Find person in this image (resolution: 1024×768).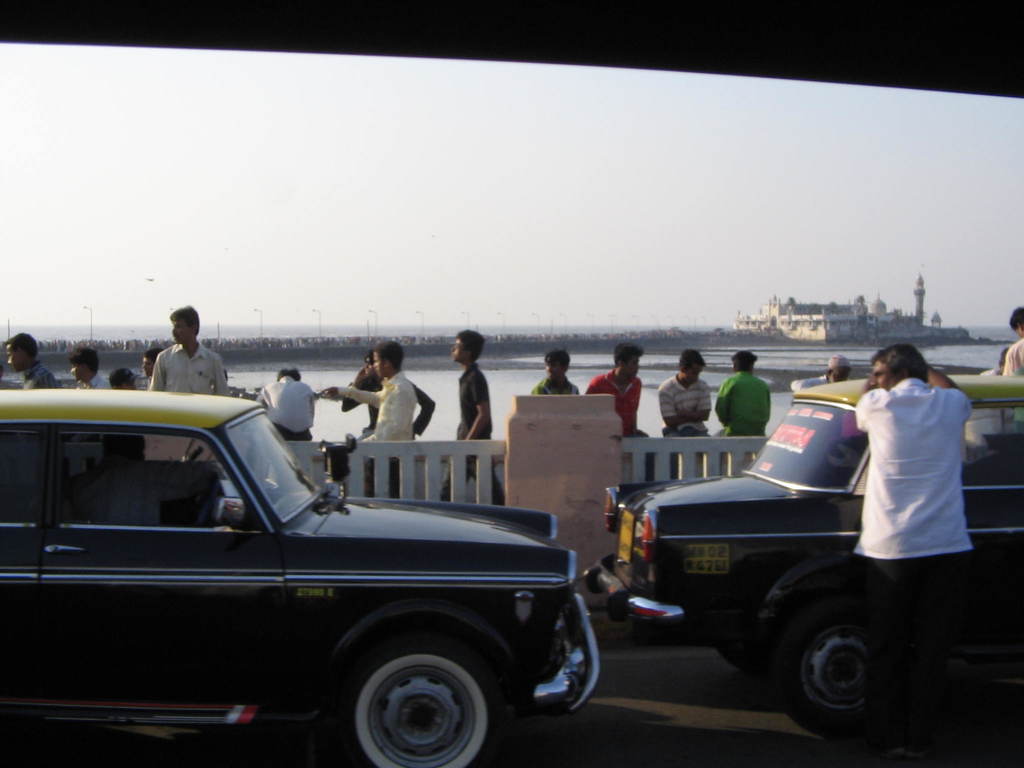
locate(584, 348, 650, 438).
